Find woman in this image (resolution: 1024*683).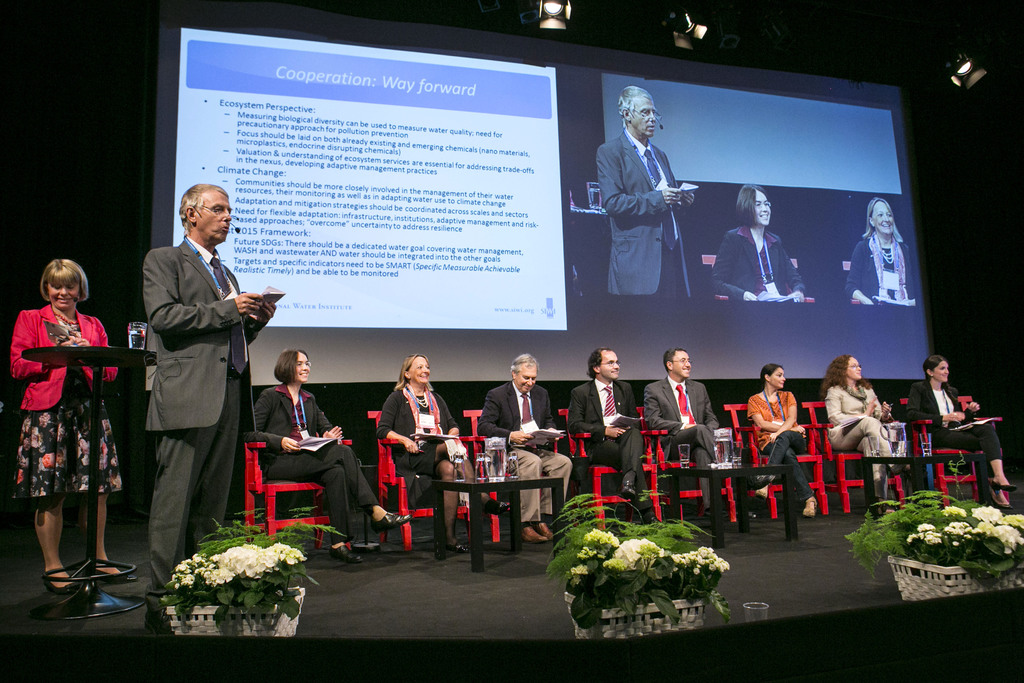
(710, 184, 813, 301).
